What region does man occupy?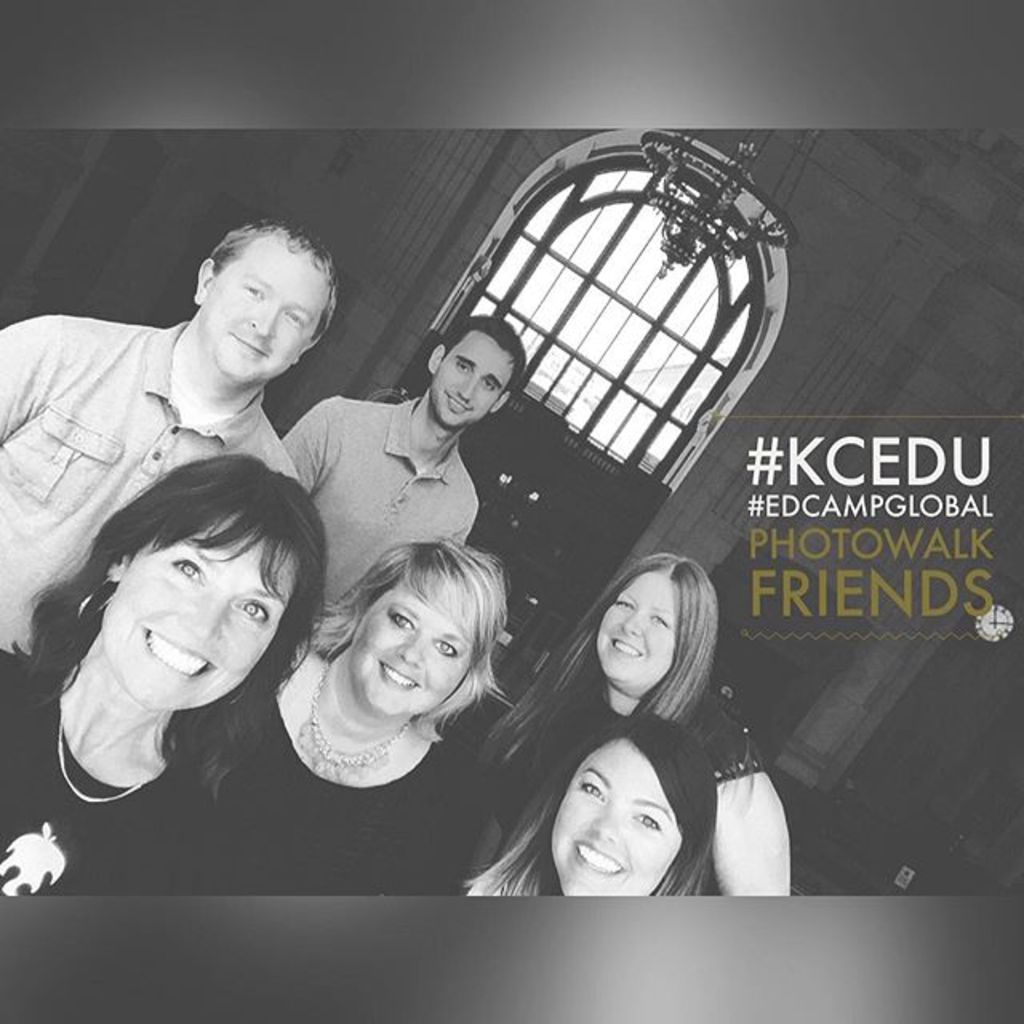
[x1=18, y1=234, x2=426, y2=597].
